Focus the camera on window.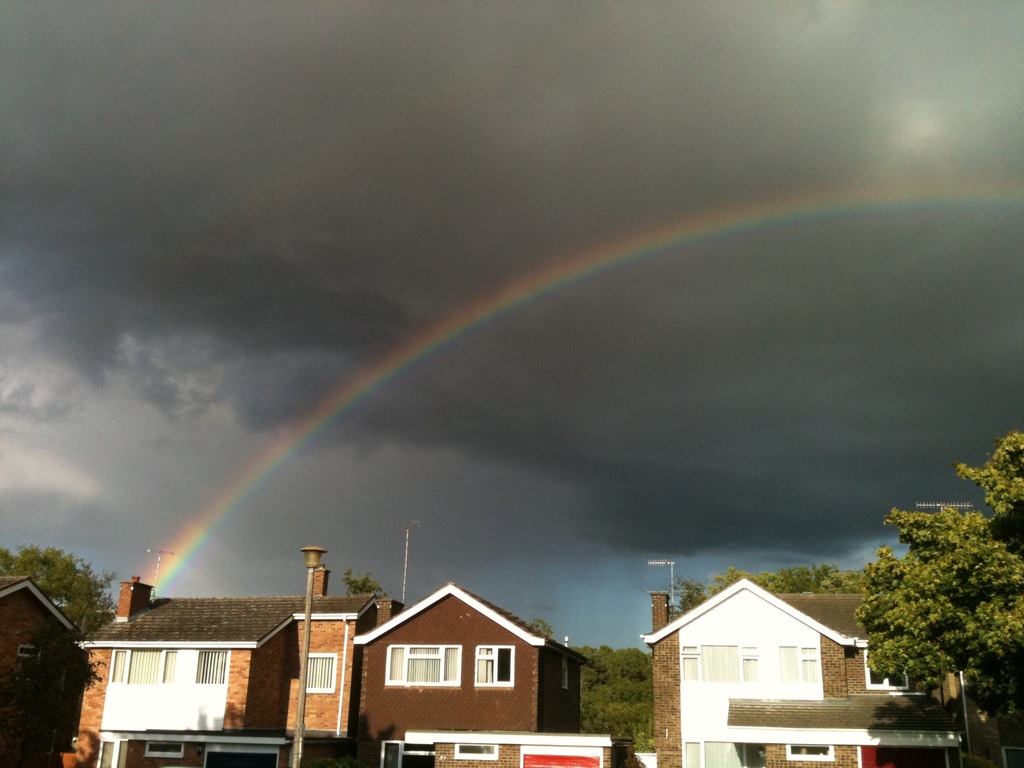
Focus region: (x1=472, y1=639, x2=518, y2=685).
